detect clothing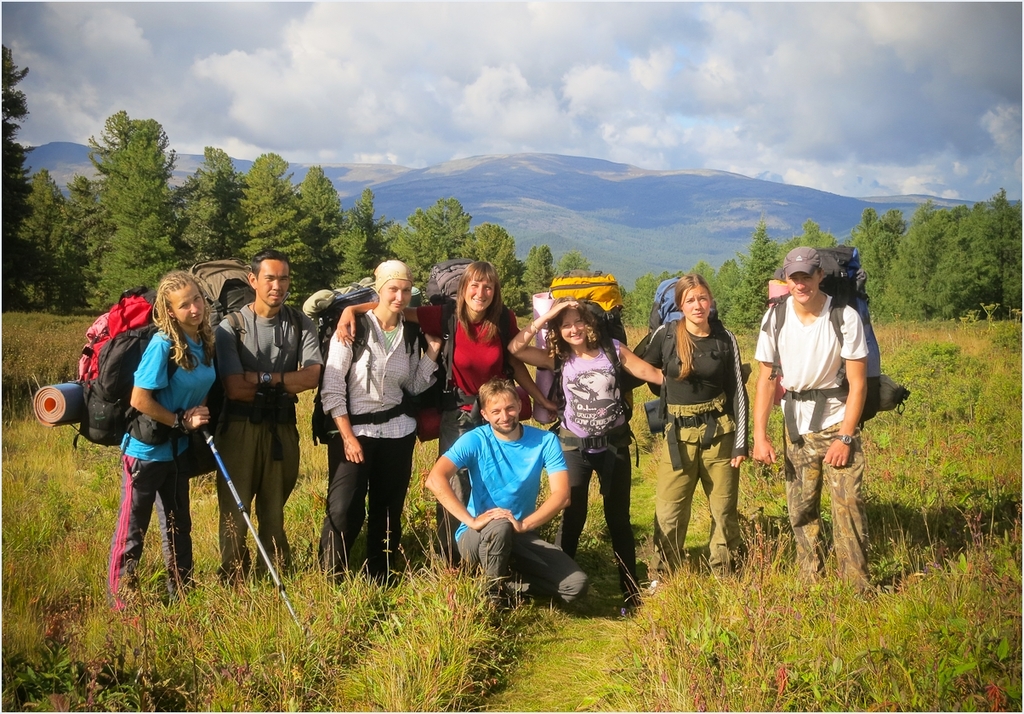
{"left": 209, "top": 283, "right": 323, "bottom": 578}
